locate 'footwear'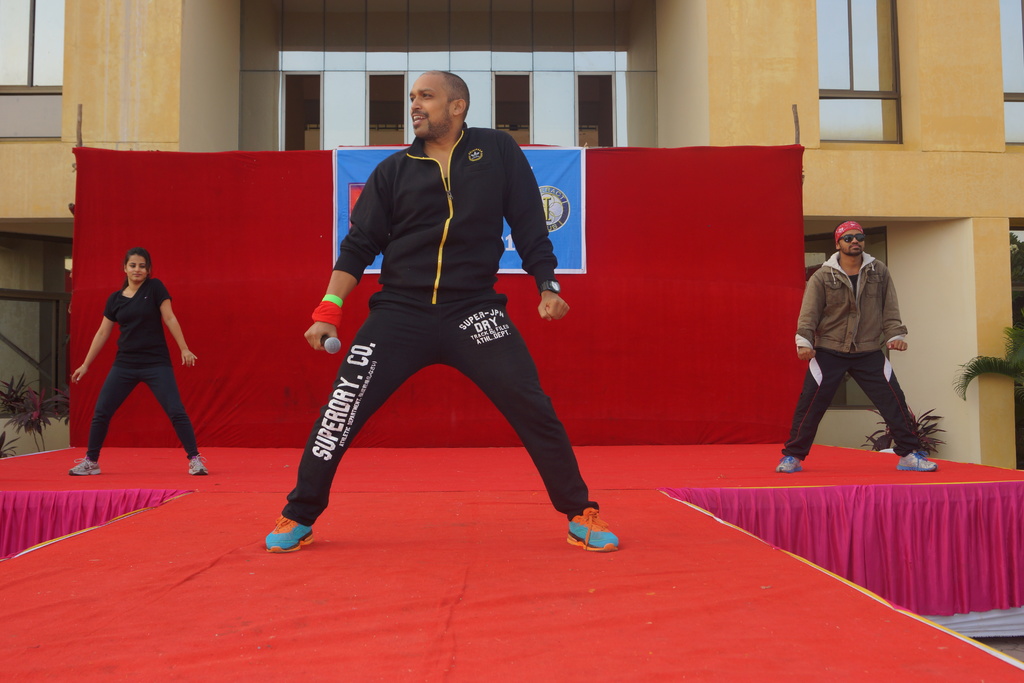
<region>267, 518, 319, 555</region>
